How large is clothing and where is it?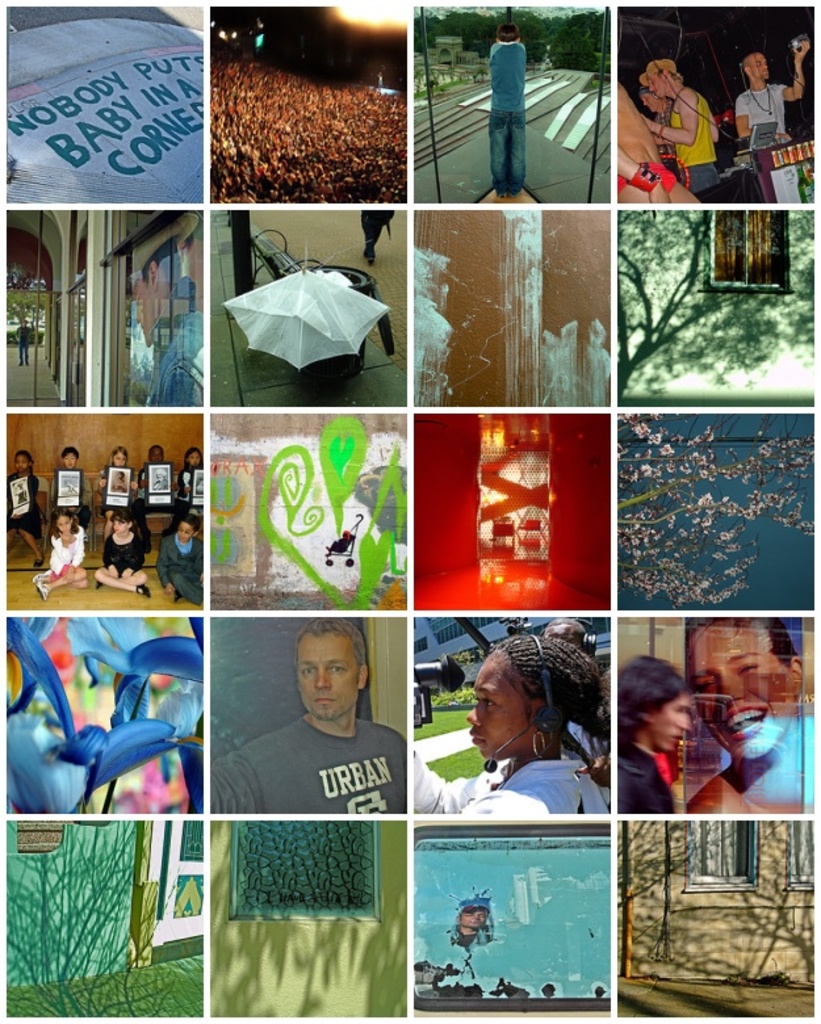
Bounding box: bbox(659, 91, 708, 169).
